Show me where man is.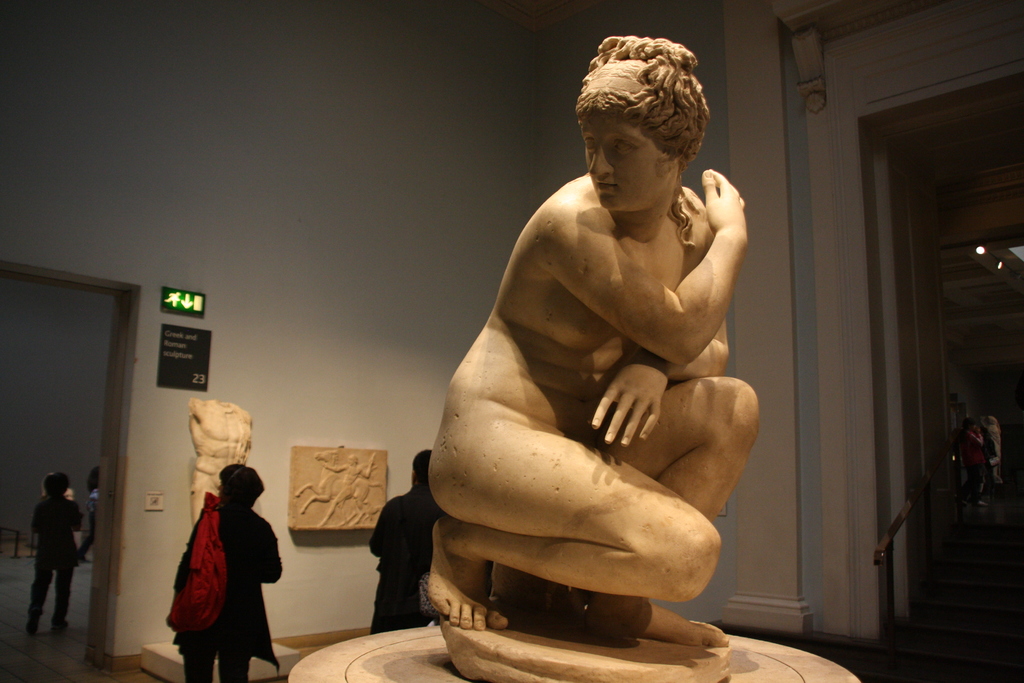
man is at [368, 444, 451, 634].
